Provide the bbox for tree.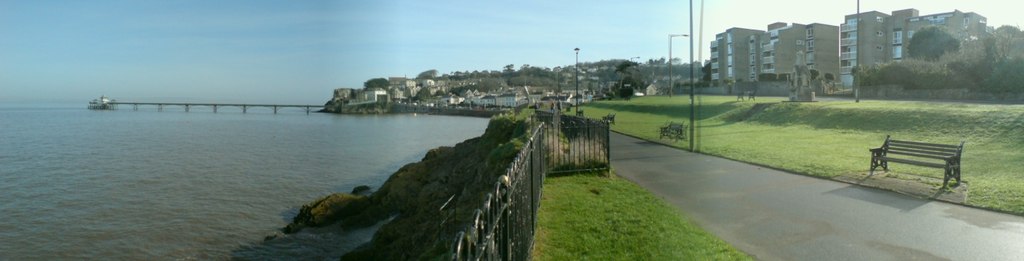
905,22,963,65.
